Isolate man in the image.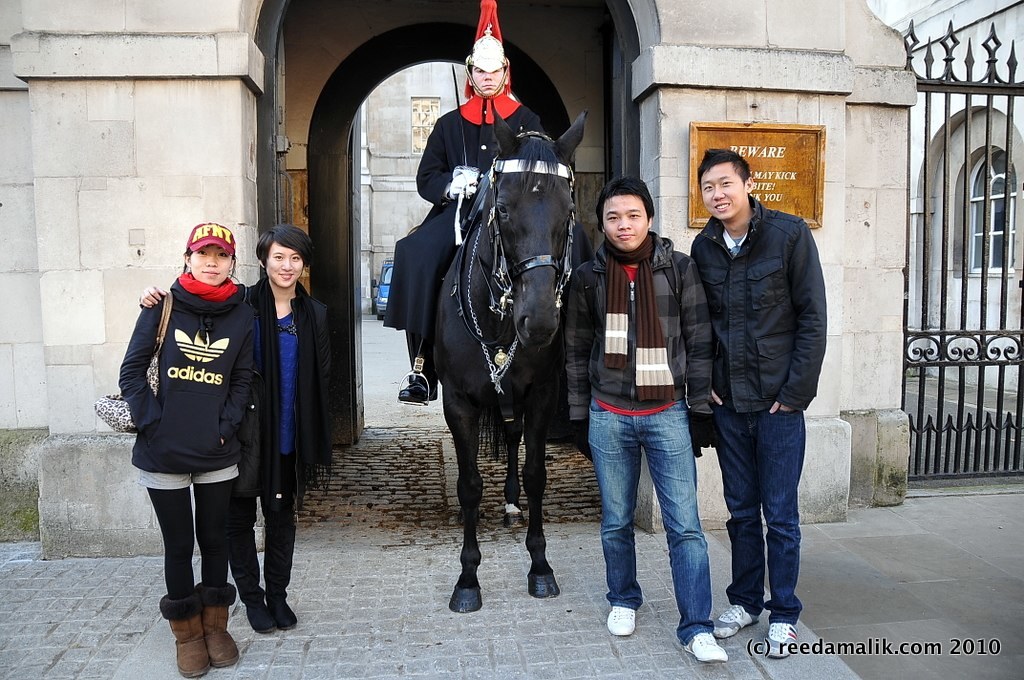
Isolated region: <bbox>567, 179, 731, 662</bbox>.
